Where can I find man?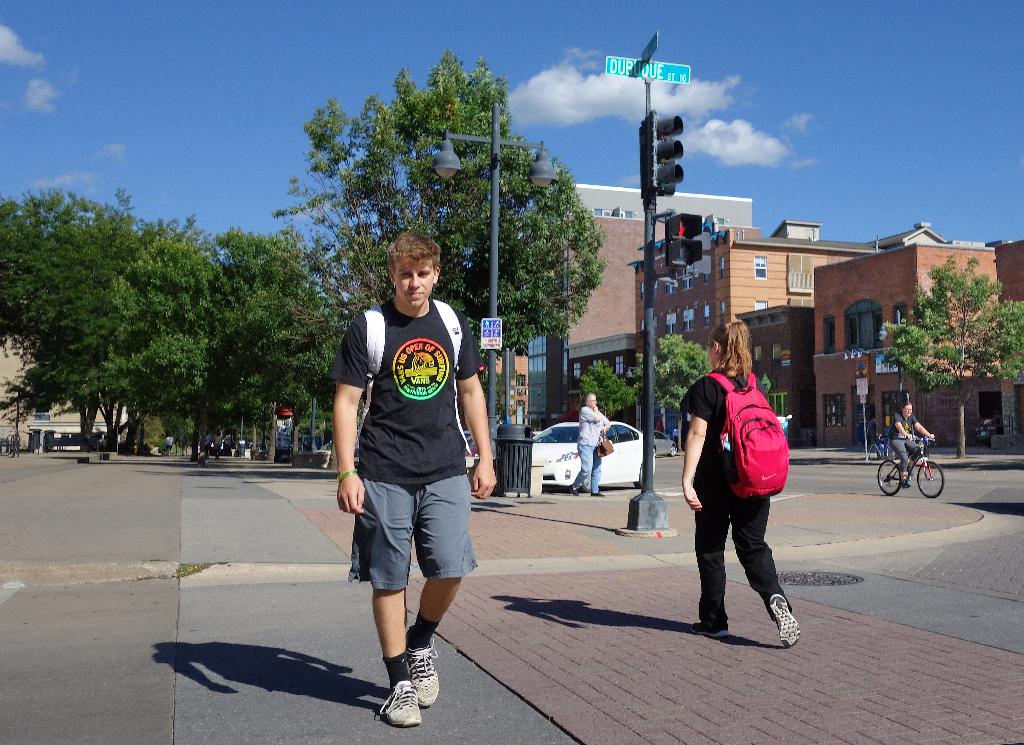
You can find it at {"left": 570, "top": 392, "right": 617, "bottom": 500}.
